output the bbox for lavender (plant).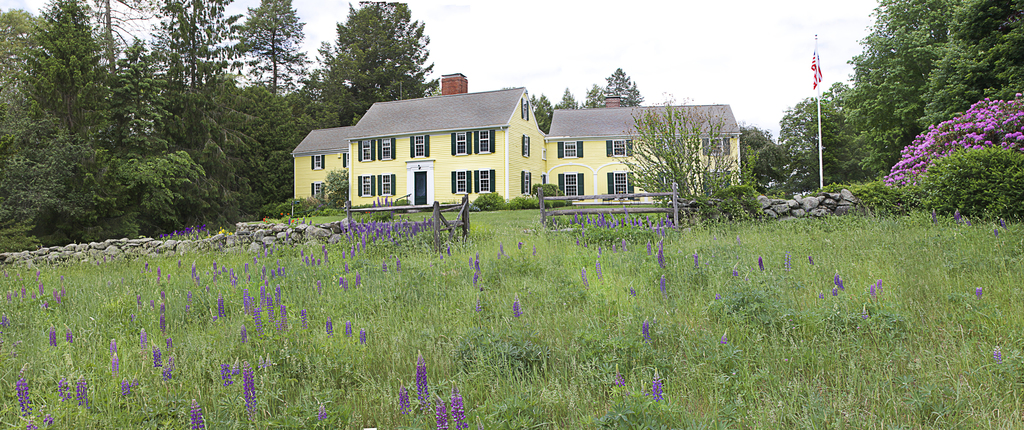
(187,402,206,429).
